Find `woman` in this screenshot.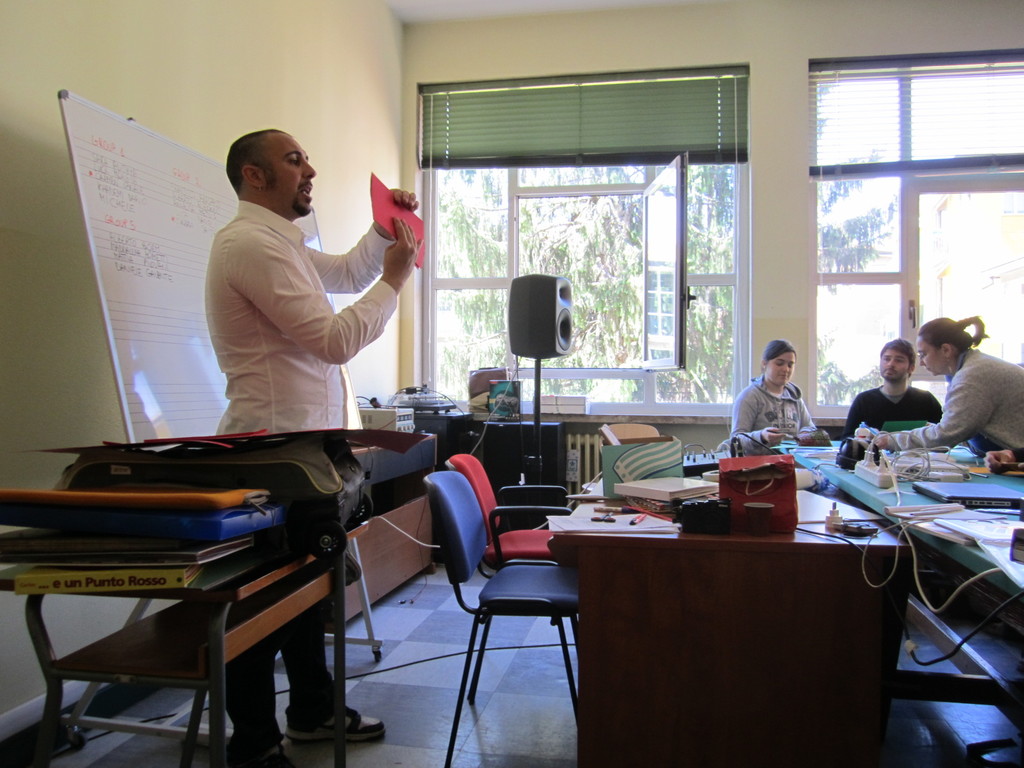
The bounding box for `woman` is bbox(851, 312, 1023, 452).
